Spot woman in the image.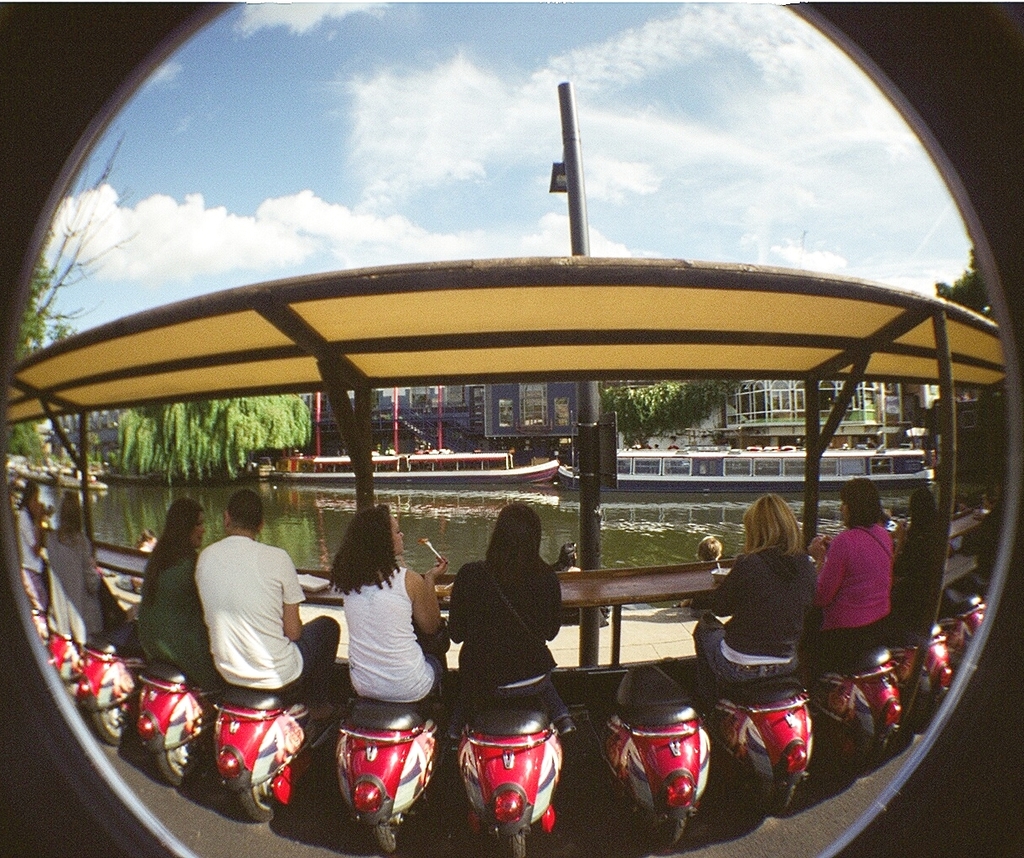
woman found at bbox(808, 477, 902, 662).
